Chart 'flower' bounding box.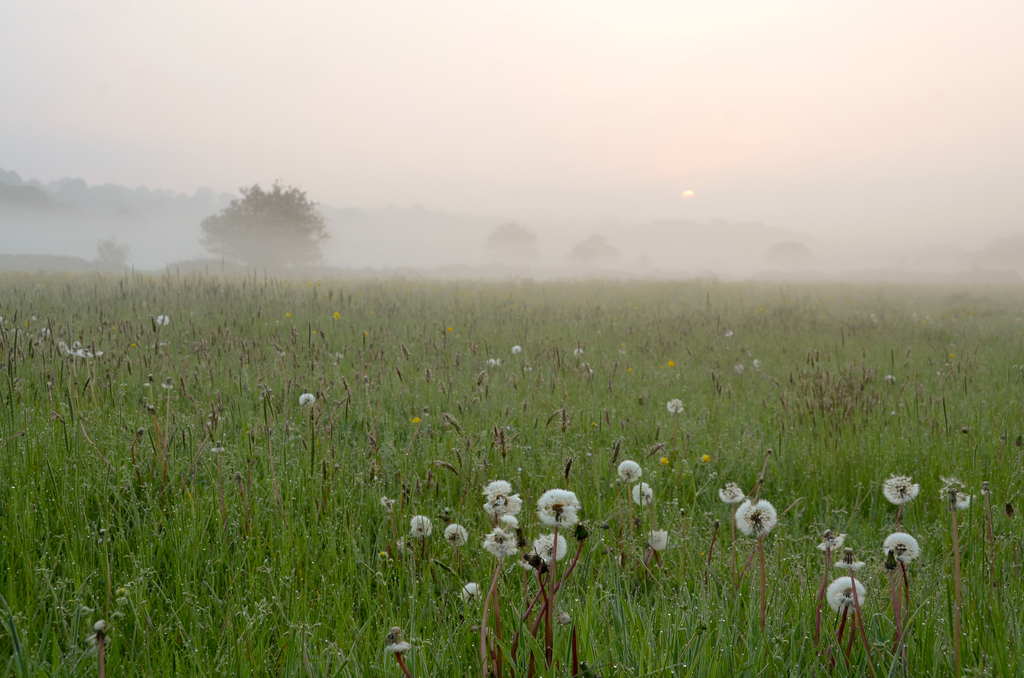
Charted: <box>444,524,467,547</box>.
